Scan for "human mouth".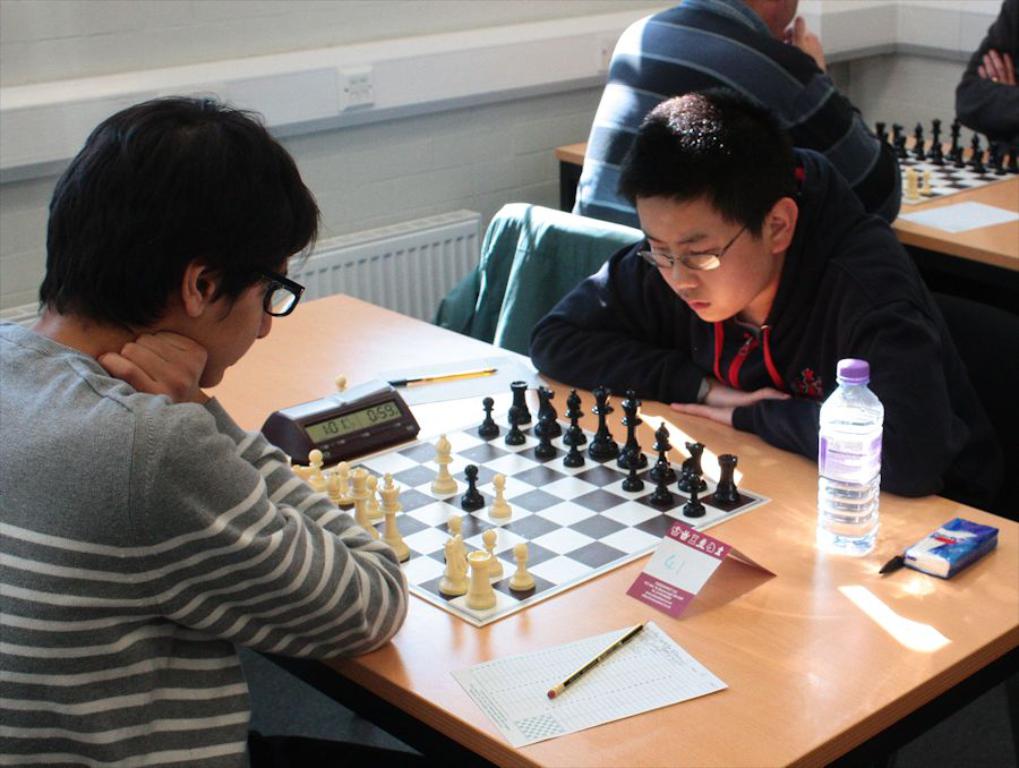
Scan result: (685, 298, 711, 312).
